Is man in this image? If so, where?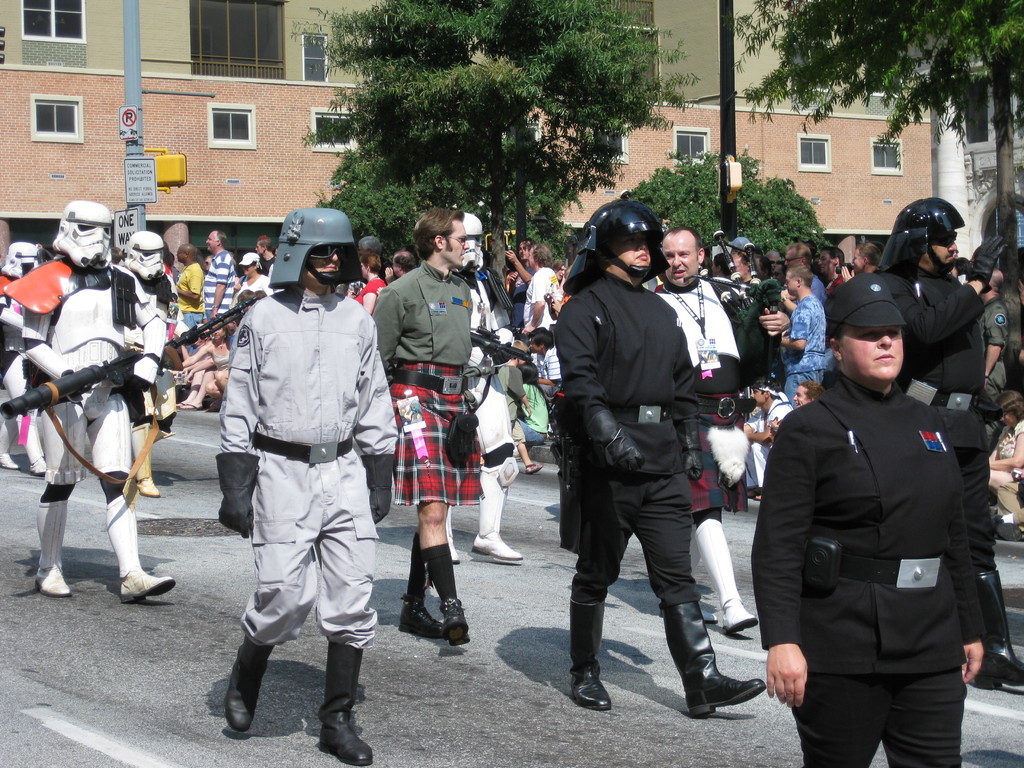
Yes, at [172,243,202,351].
